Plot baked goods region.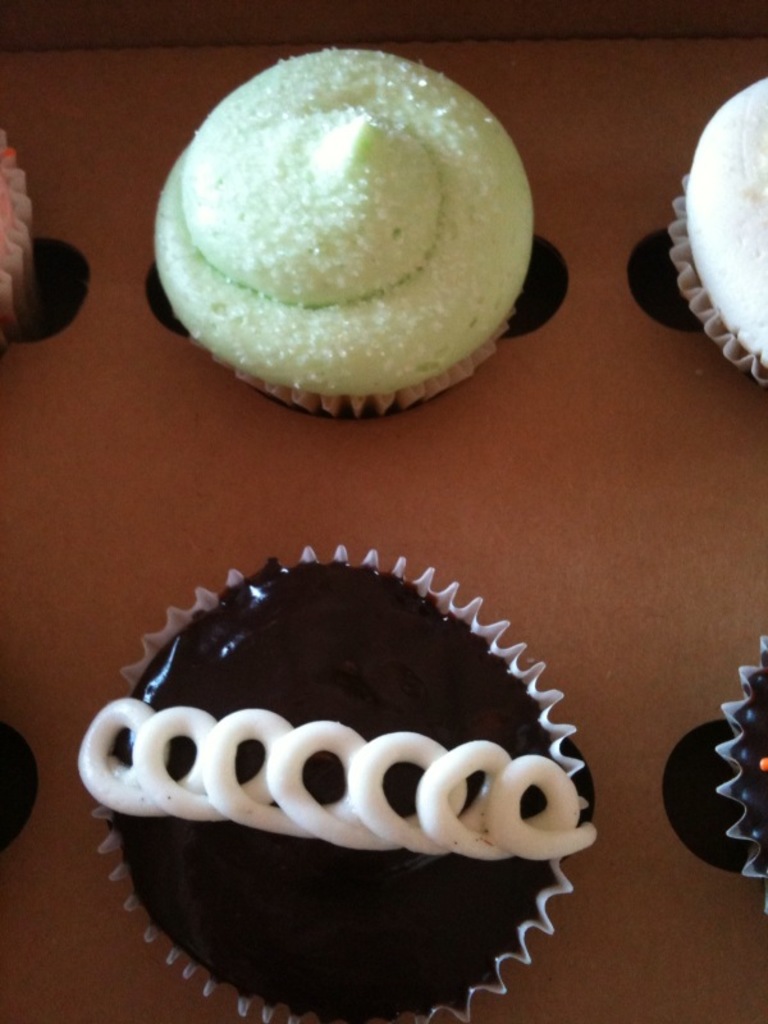
Plotted at l=161, t=50, r=558, b=429.
